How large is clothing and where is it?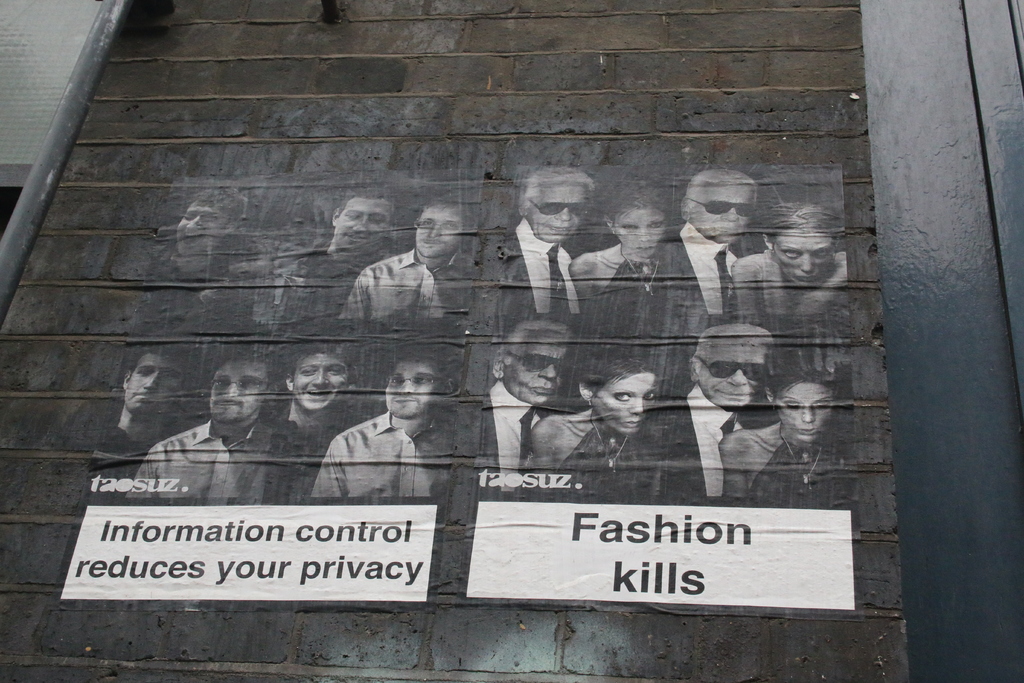
Bounding box: x1=540, y1=411, x2=659, y2=499.
